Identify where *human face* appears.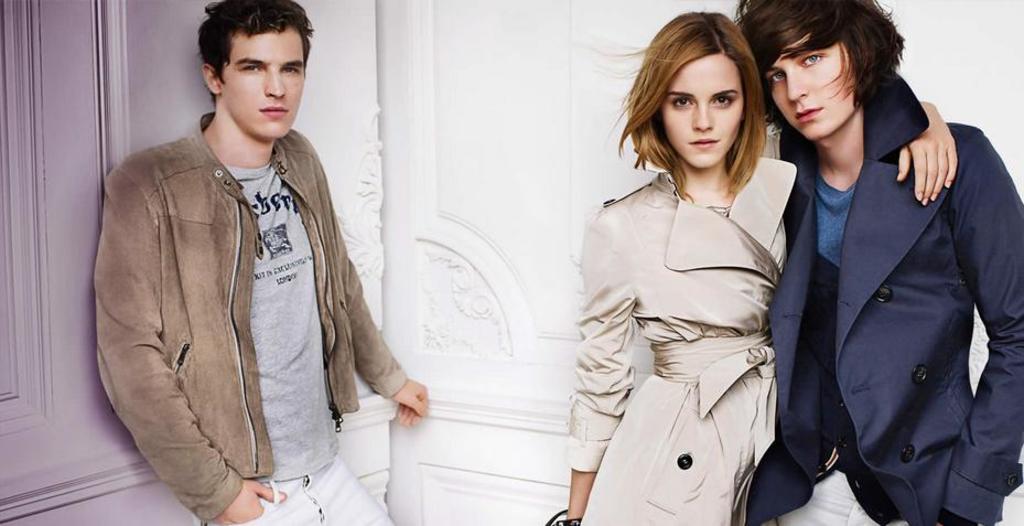
Appears at [657,49,743,174].
